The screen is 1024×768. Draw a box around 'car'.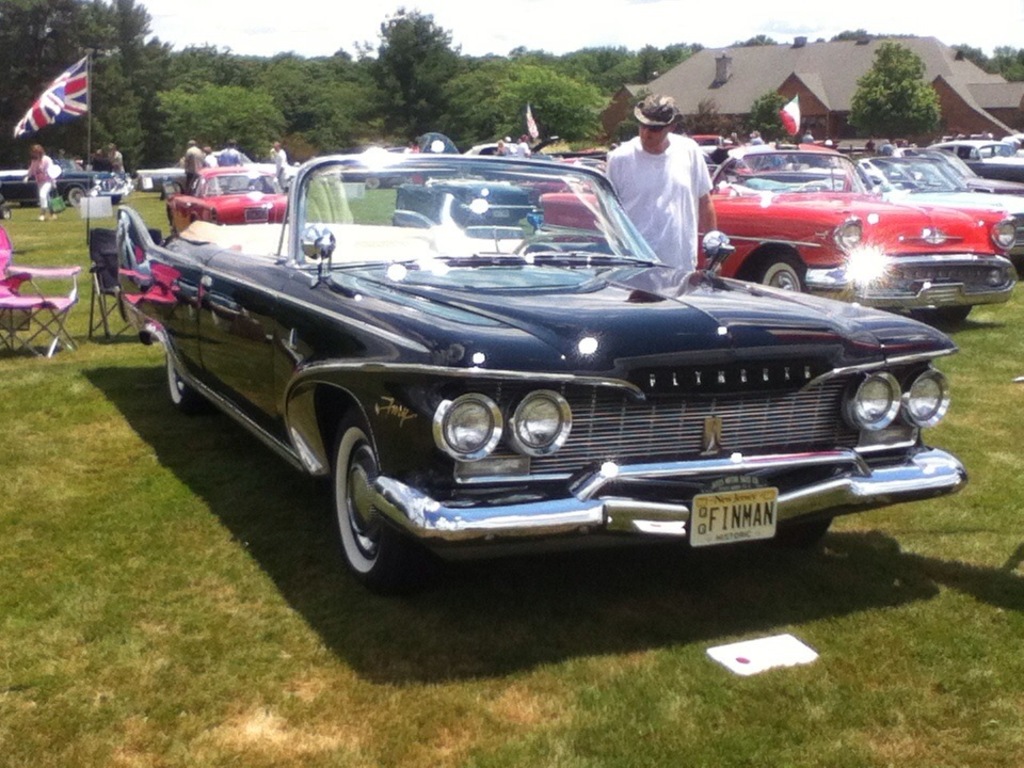
box=[0, 149, 102, 207].
